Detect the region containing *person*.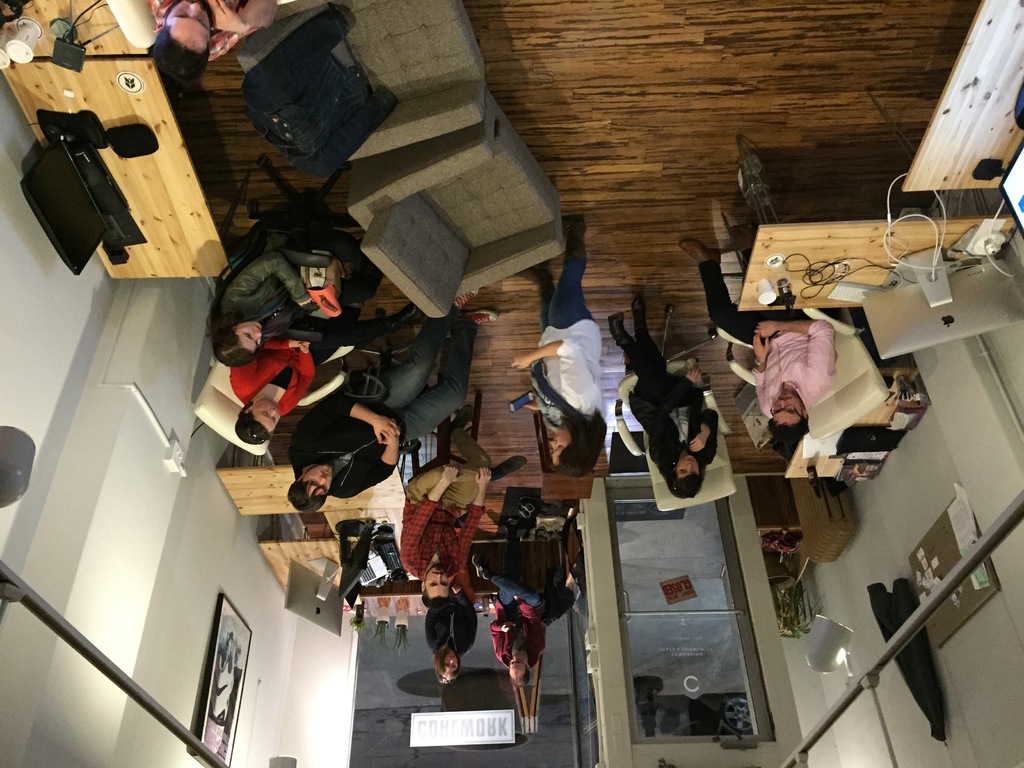
crop(482, 543, 573, 691).
